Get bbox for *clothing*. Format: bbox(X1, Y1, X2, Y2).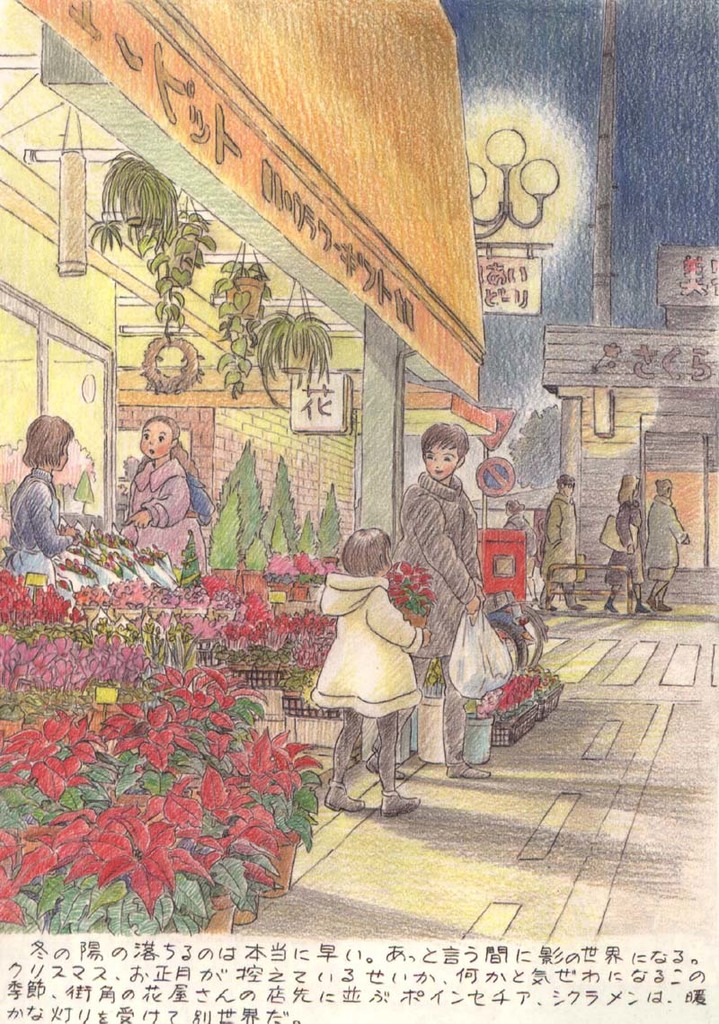
bbox(129, 458, 191, 572).
